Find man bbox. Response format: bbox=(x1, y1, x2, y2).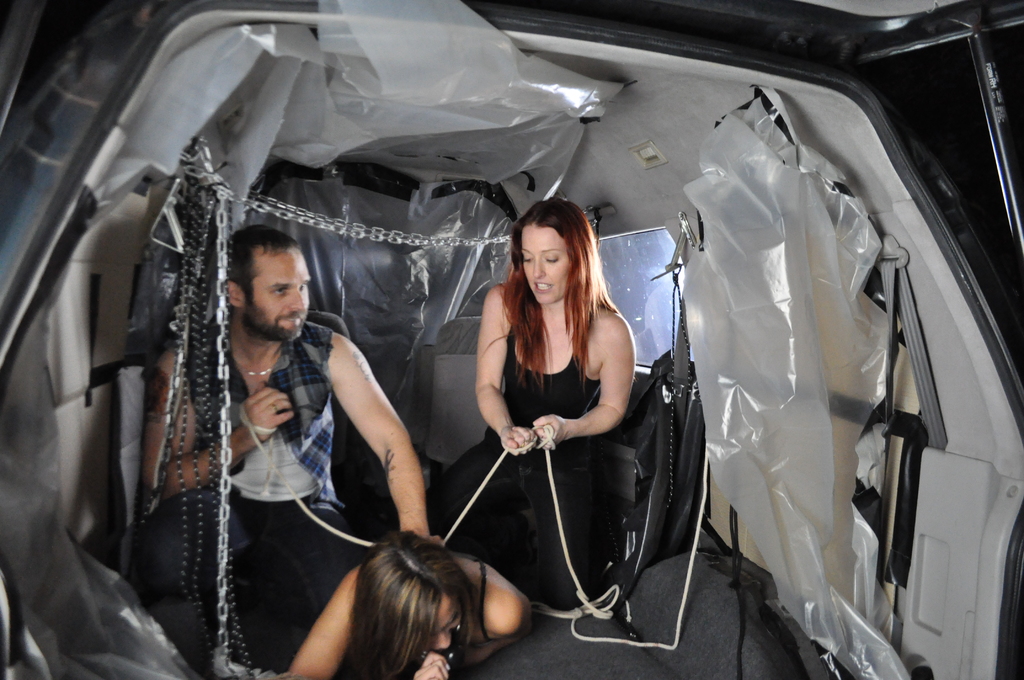
bbox=(163, 201, 404, 631).
